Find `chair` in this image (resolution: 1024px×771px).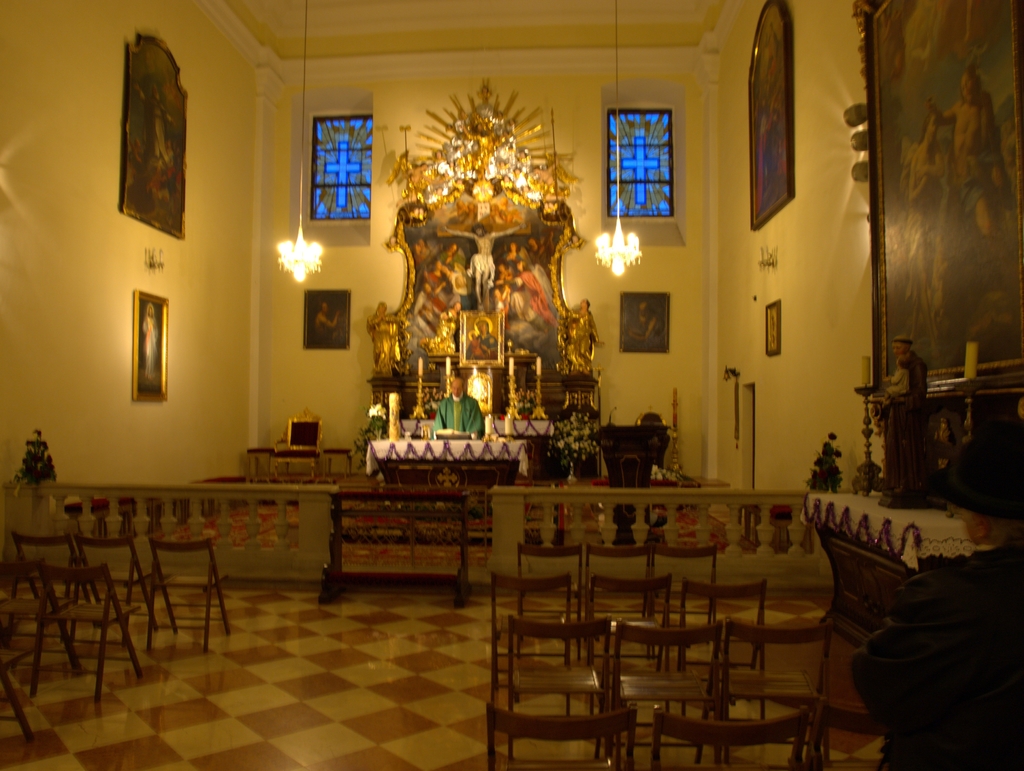
584,539,653,651.
